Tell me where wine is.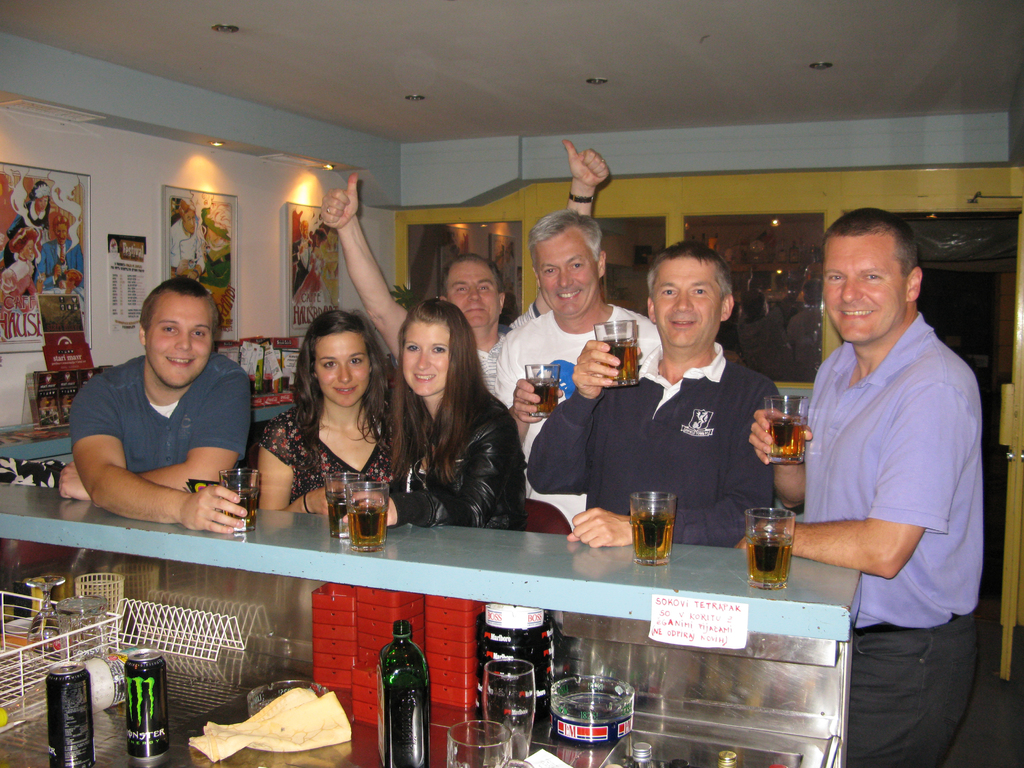
wine is at 747,532,793,589.
